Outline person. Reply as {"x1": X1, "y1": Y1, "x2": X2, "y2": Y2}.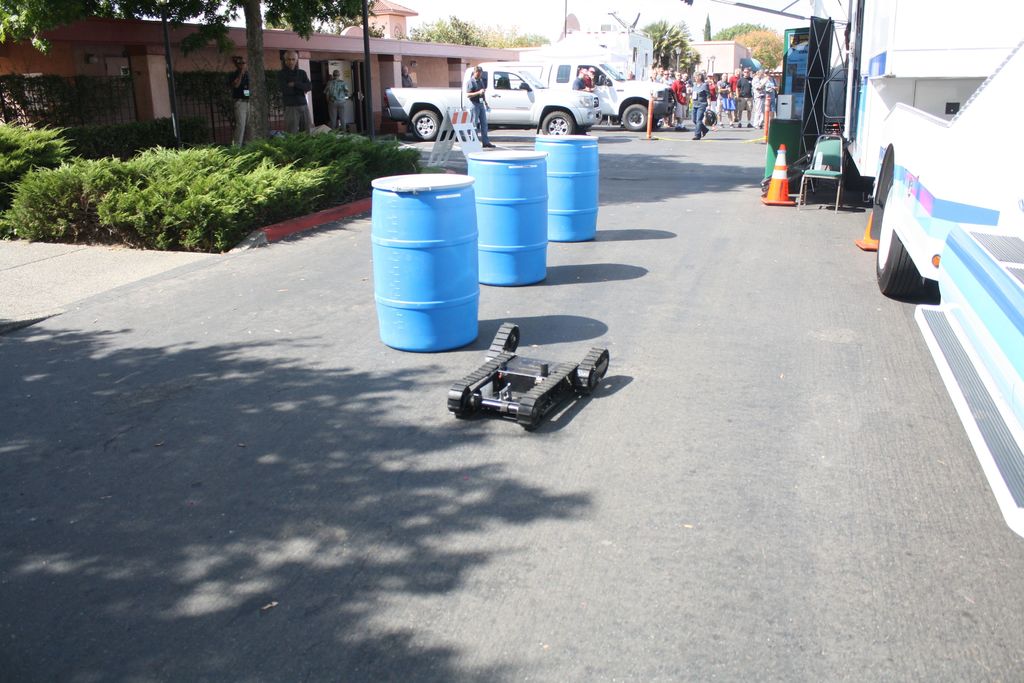
{"x1": 572, "y1": 67, "x2": 589, "y2": 95}.
